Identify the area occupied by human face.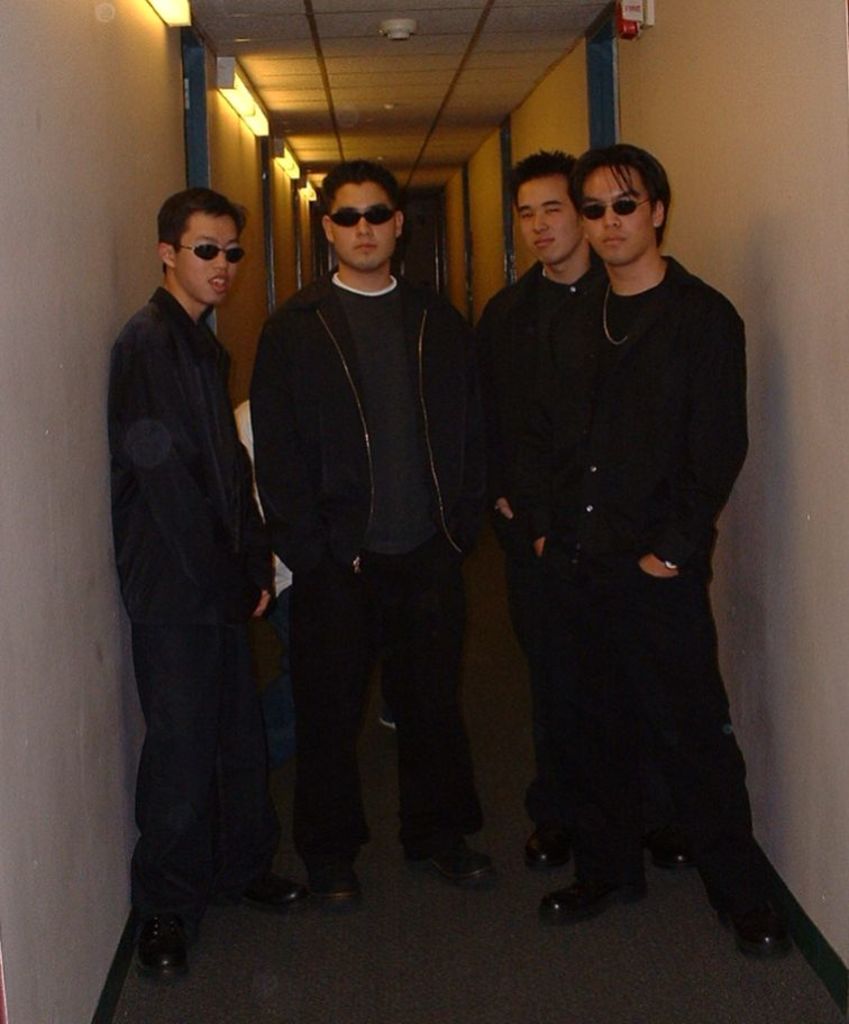
Area: (332,176,396,274).
